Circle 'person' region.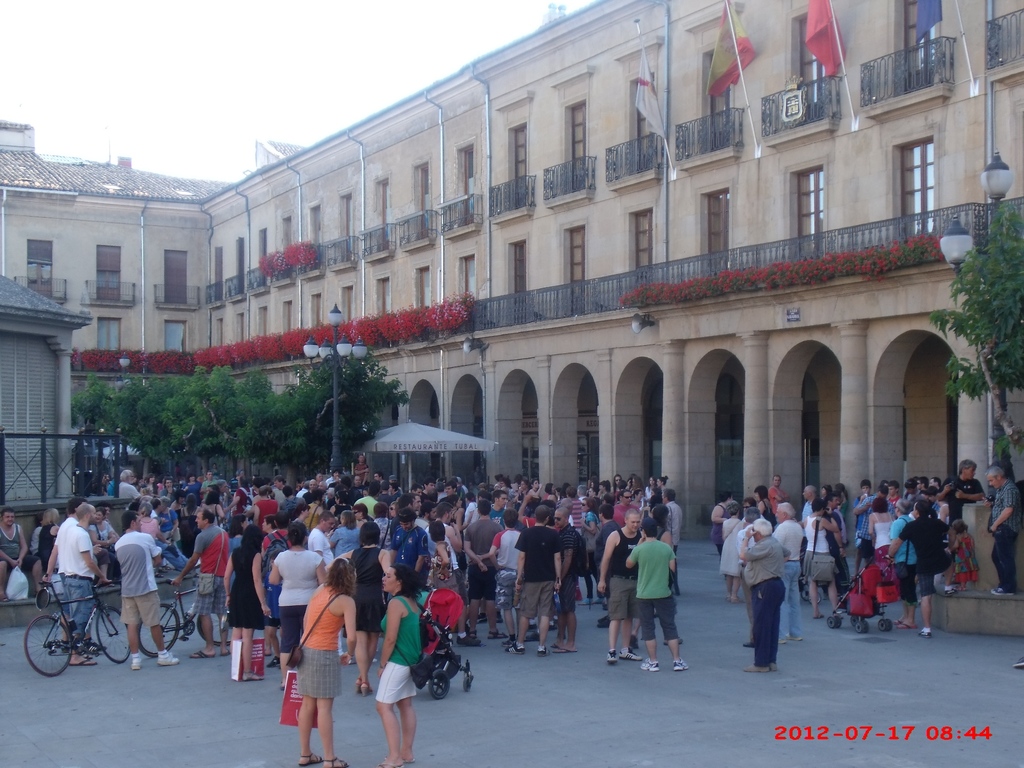
Region: bbox=[980, 453, 1023, 608].
